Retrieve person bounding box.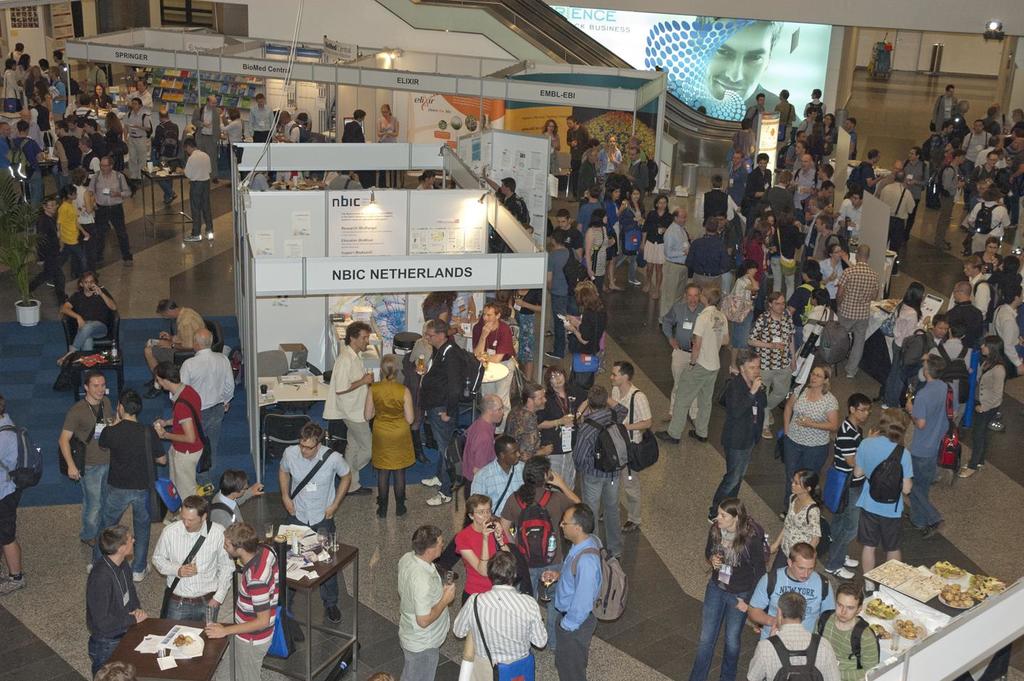
Bounding box: select_region(365, 352, 415, 519).
